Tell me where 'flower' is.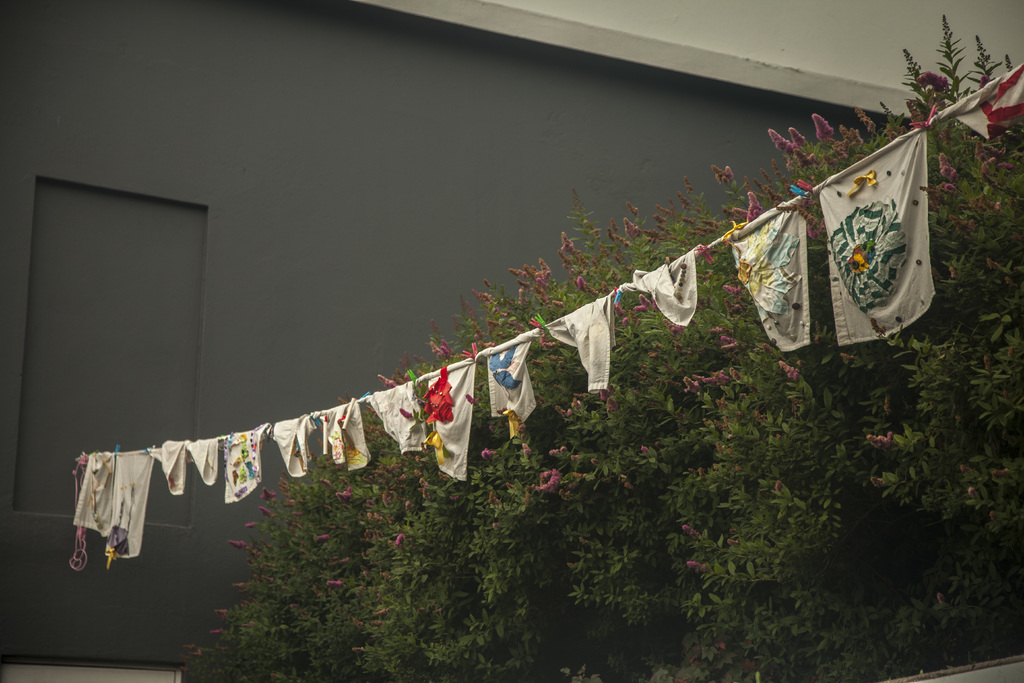
'flower' is at locate(856, 105, 873, 134).
